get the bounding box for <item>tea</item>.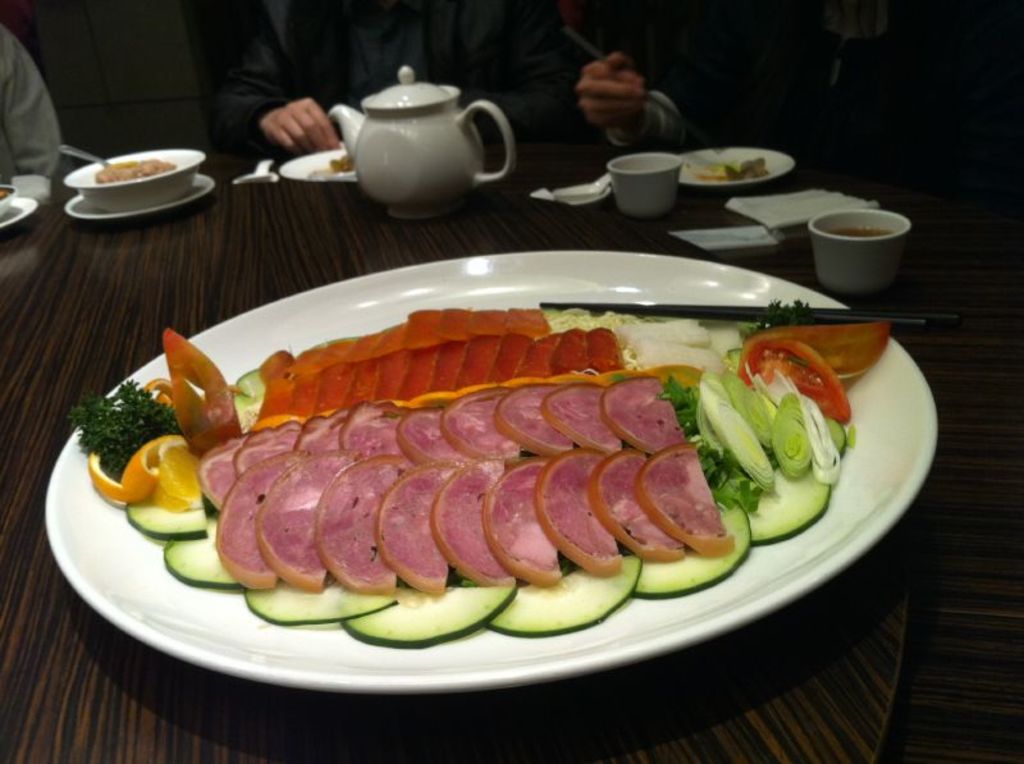
{"left": 824, "top": 225, "right": 886, "bottom": 238}.
